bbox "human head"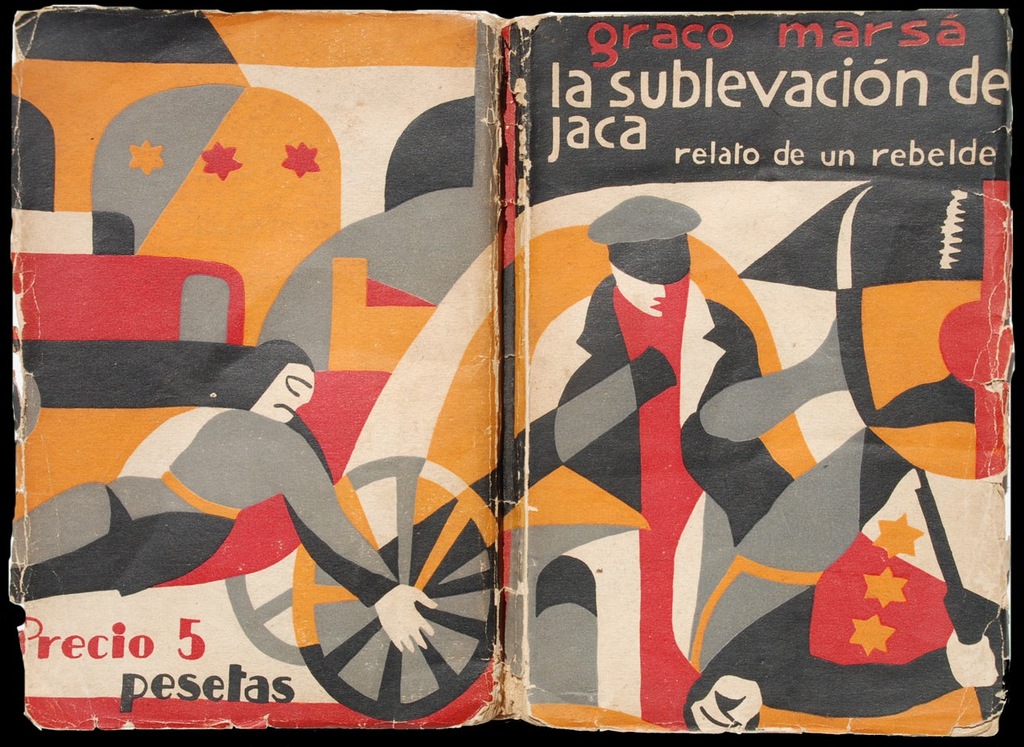
246/347/310/444
